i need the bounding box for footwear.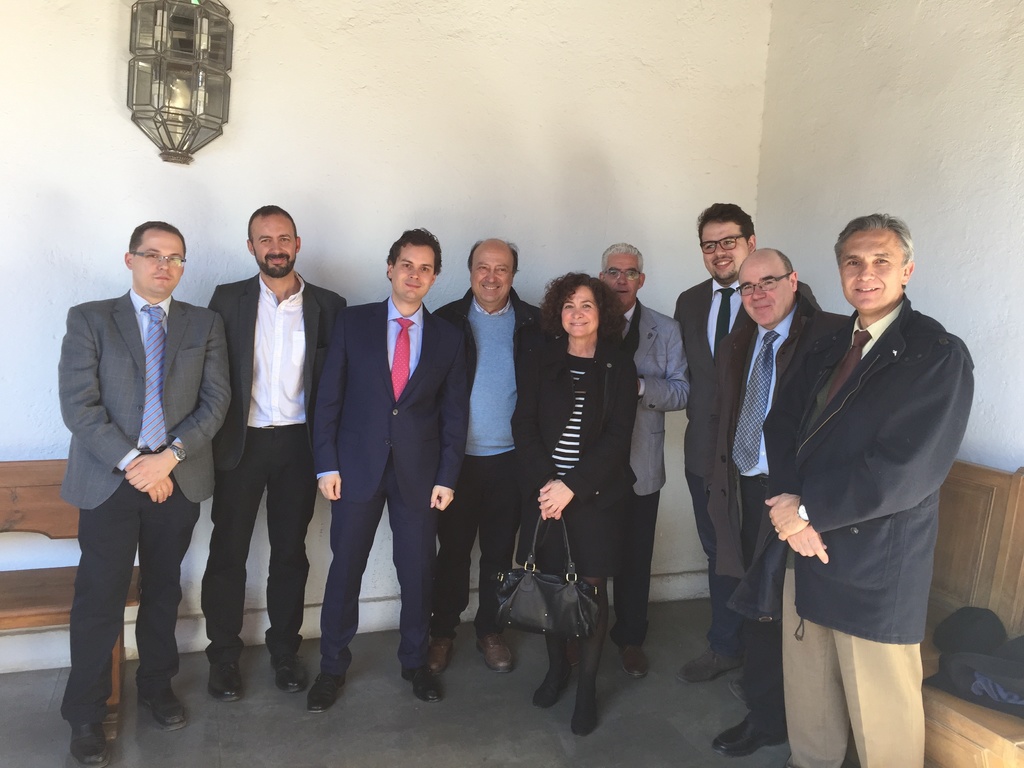
Here it is: box(613, 636, 648, 680).
